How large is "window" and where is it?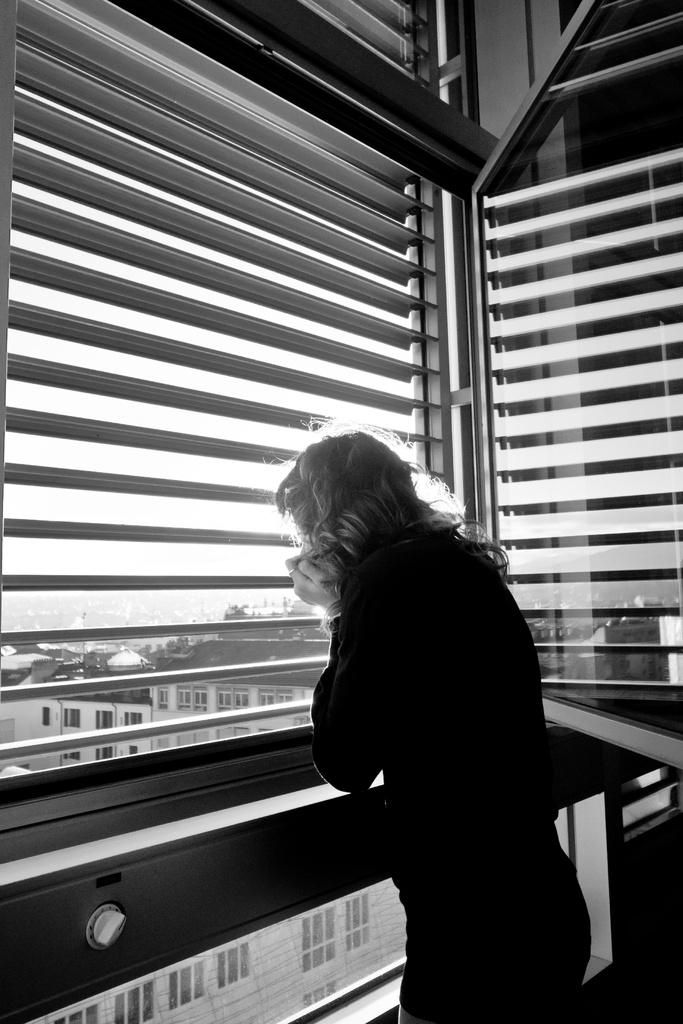
Bounding box: (left=215, top=940, right=251, bottom=988).
